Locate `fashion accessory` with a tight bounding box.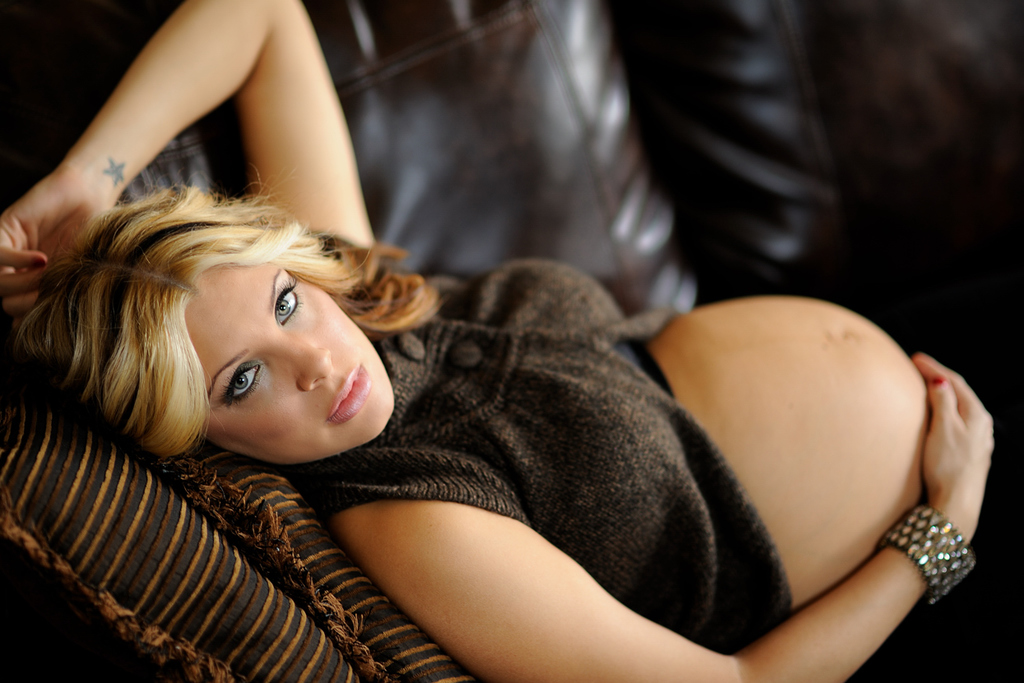
{"x1": 933, "y1": 374, "x2": 948, "y2": 384}.
